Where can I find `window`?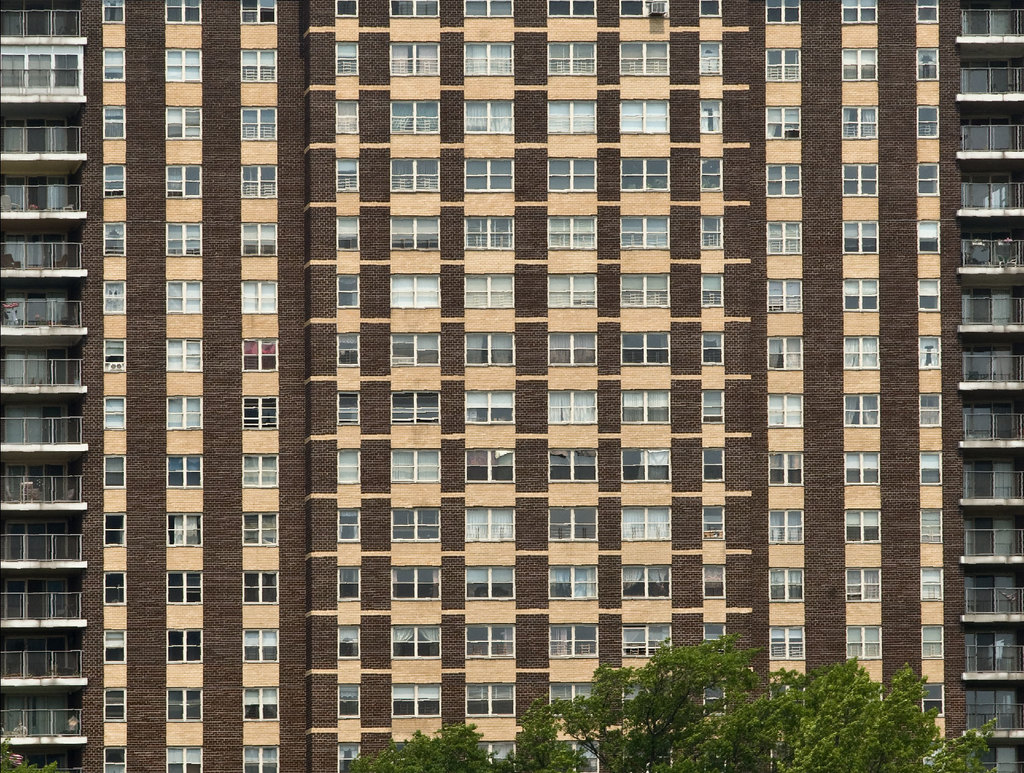
You can find it at 334/101/360/134.
